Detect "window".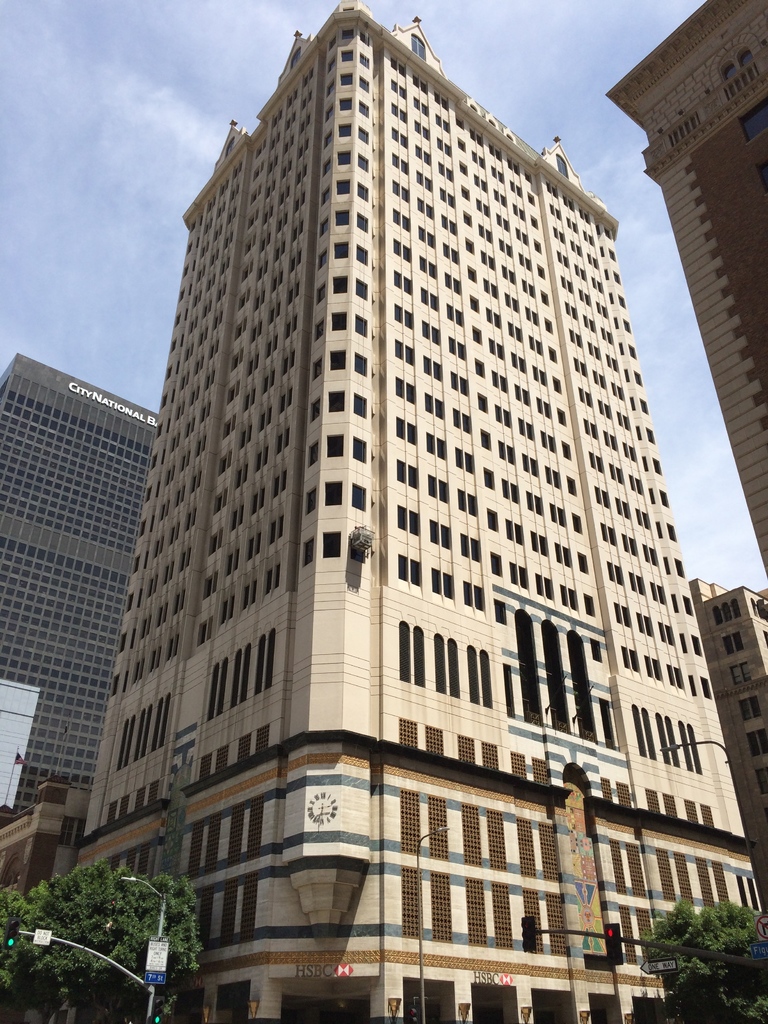
Detected at x1=322, y1=483, x2=343, y2=506.
